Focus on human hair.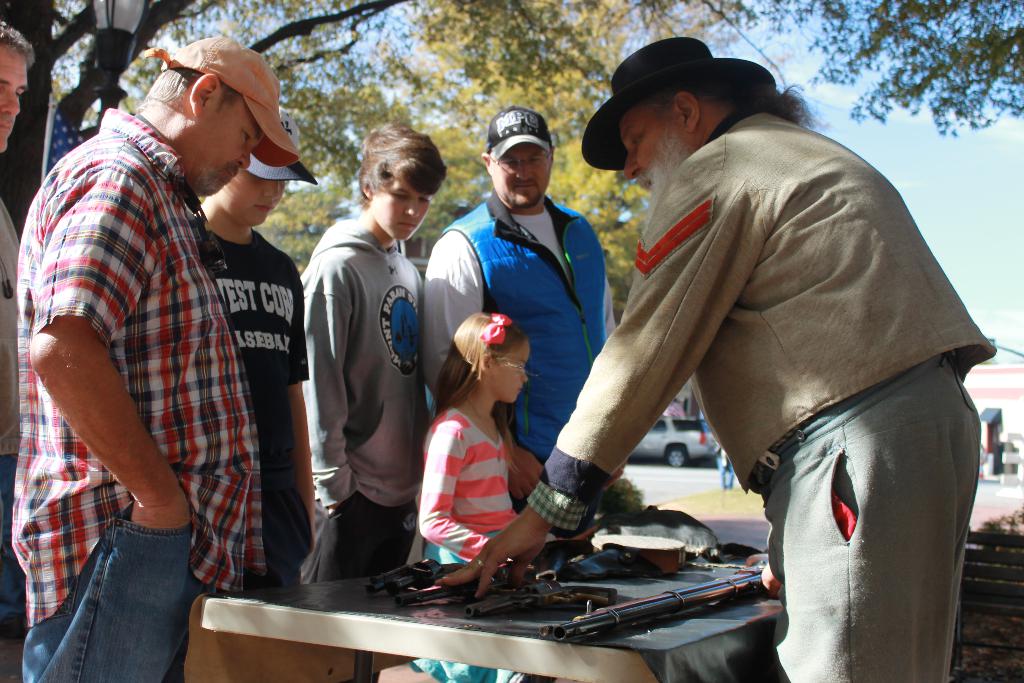
Focused at 132,66,245,112.
